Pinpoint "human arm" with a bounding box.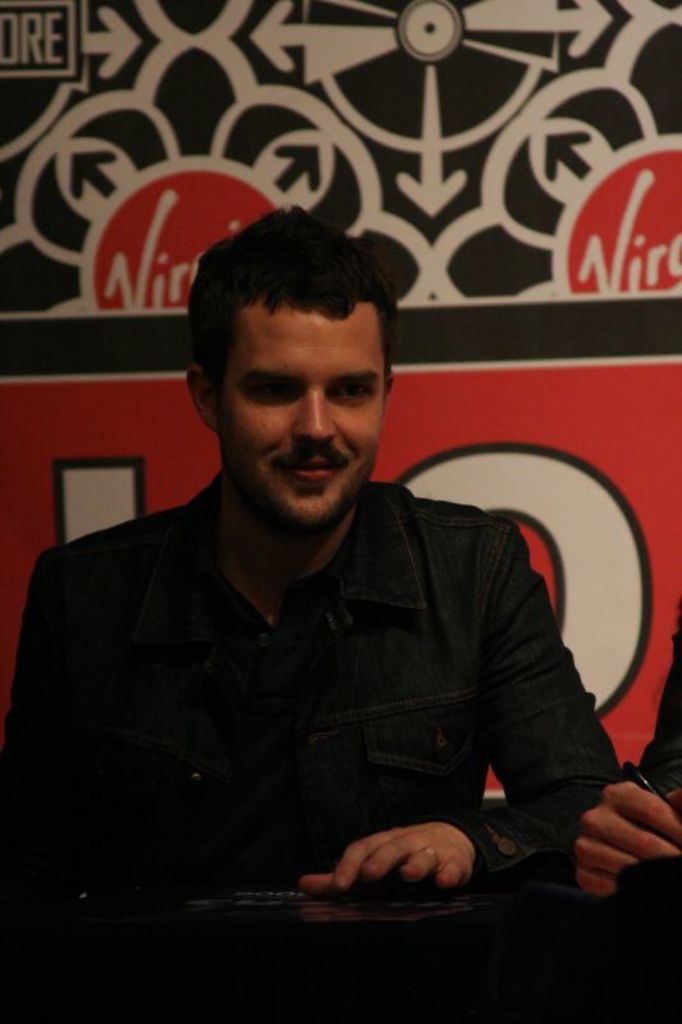
577:617:681:899.
